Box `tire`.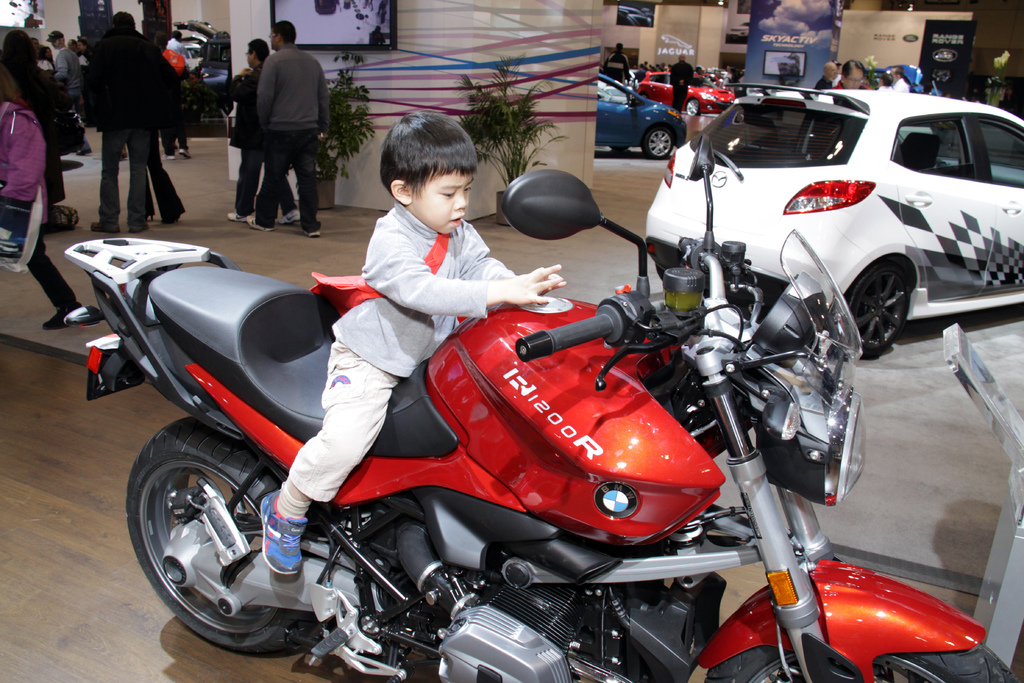
l=642, t=126, r=673, b=161.
